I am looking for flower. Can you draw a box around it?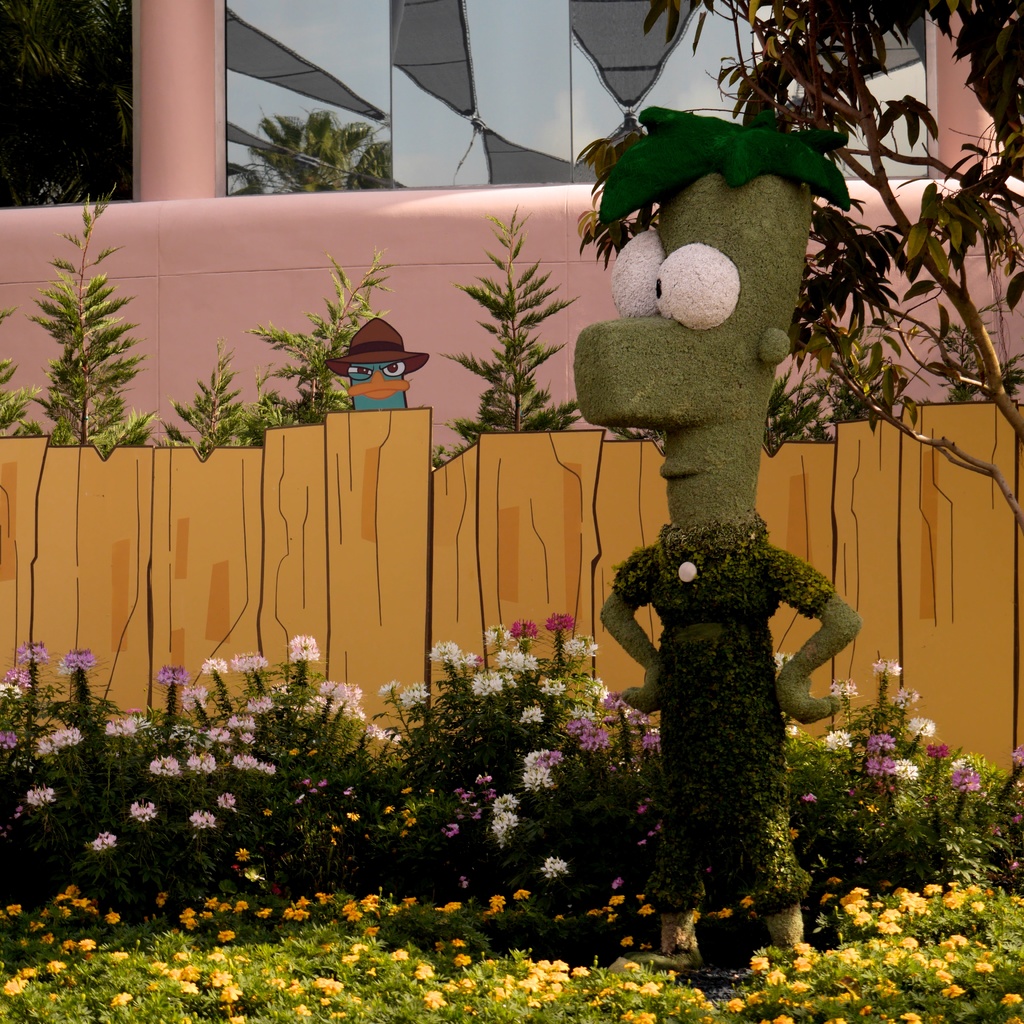
Sure, the bounding box is left=232, top=650, right=266, bottom=675.
